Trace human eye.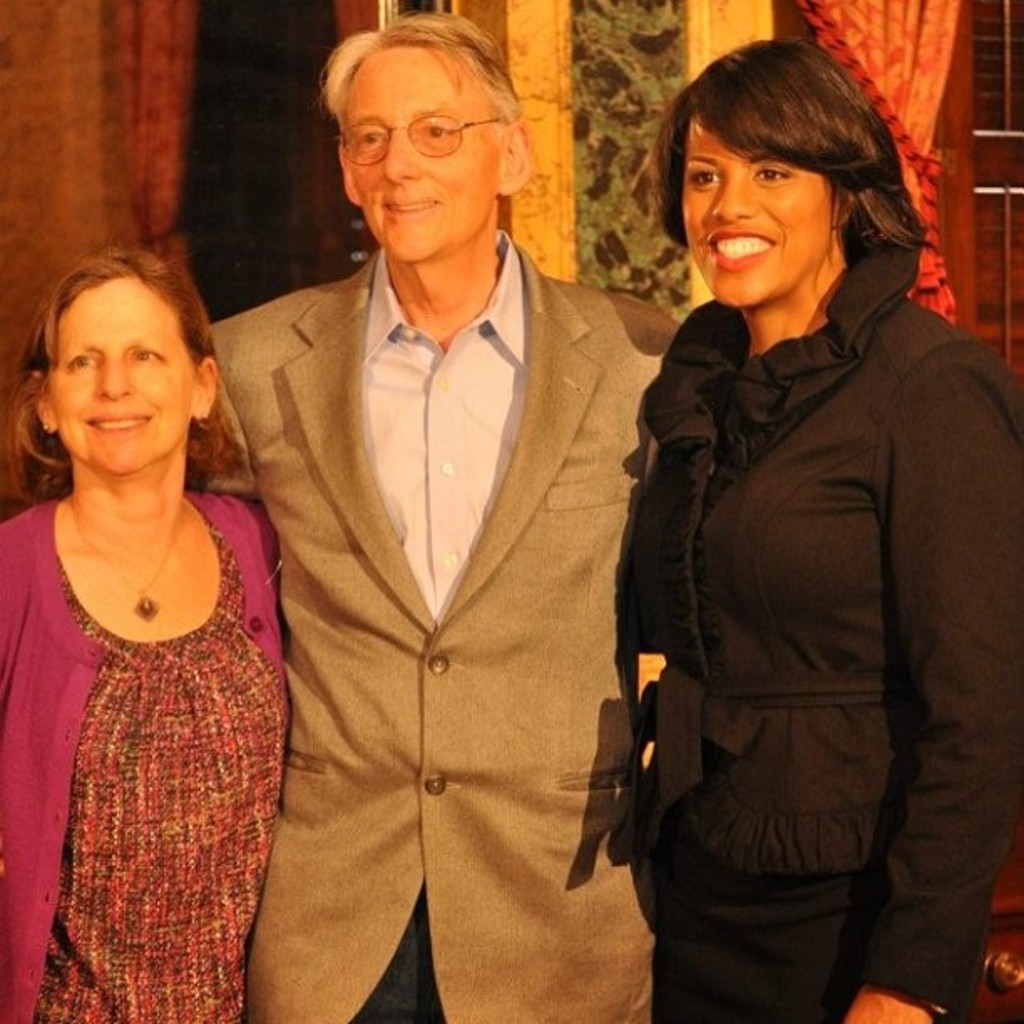
Traced to (x1=122, y1=343, x2=164, y2=371).
